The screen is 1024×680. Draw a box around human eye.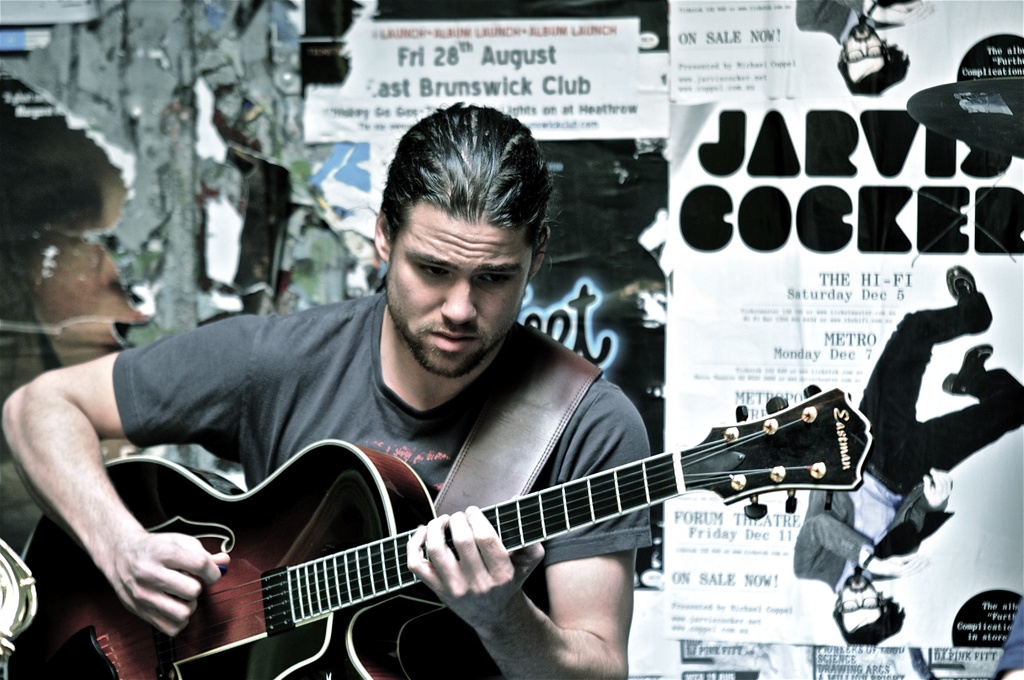
<region>479, 268, 524, 286</region>.
